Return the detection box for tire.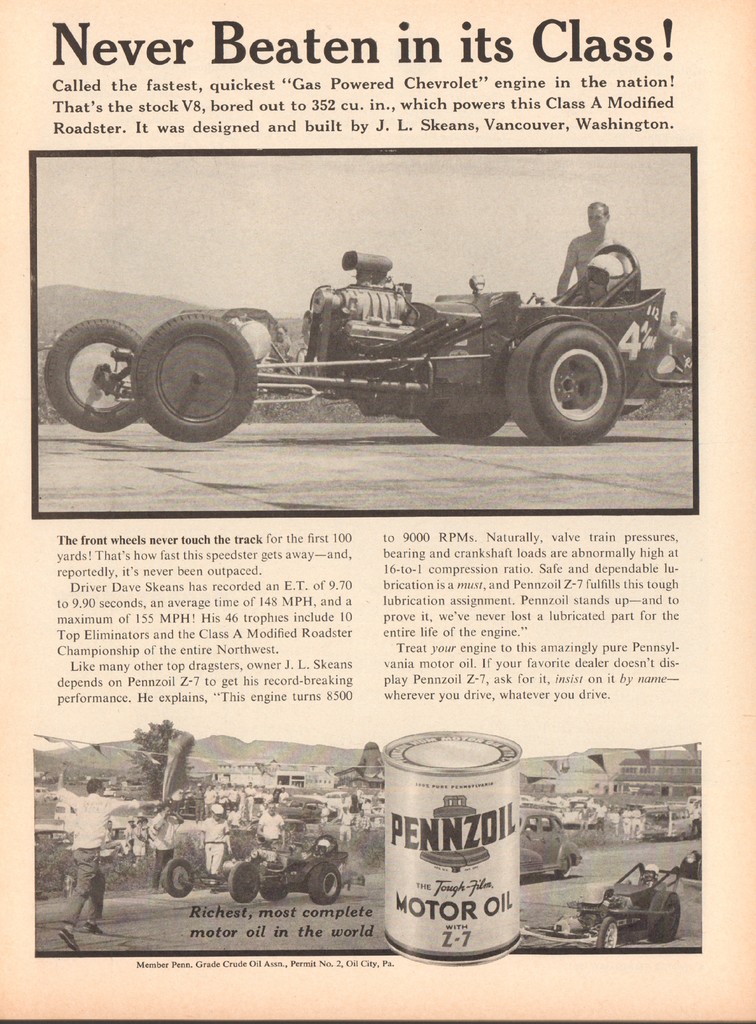
[left=229, top=862, right=261, bottom=904].
